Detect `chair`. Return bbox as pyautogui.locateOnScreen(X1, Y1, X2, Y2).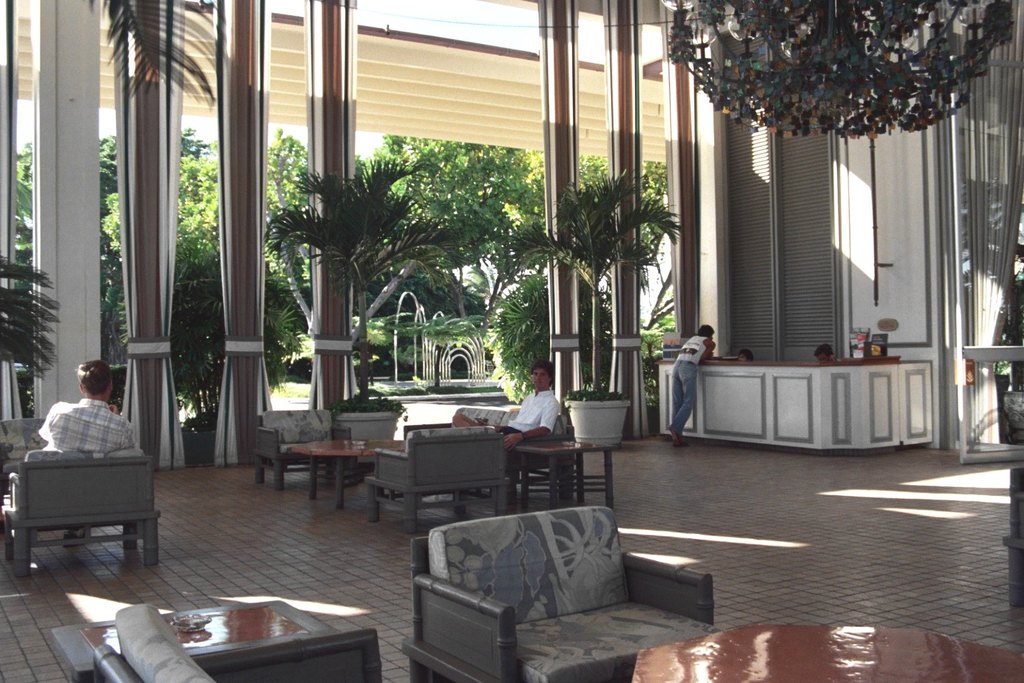
pyautogui.locateOnScreen(92, 600, 227, 682).
